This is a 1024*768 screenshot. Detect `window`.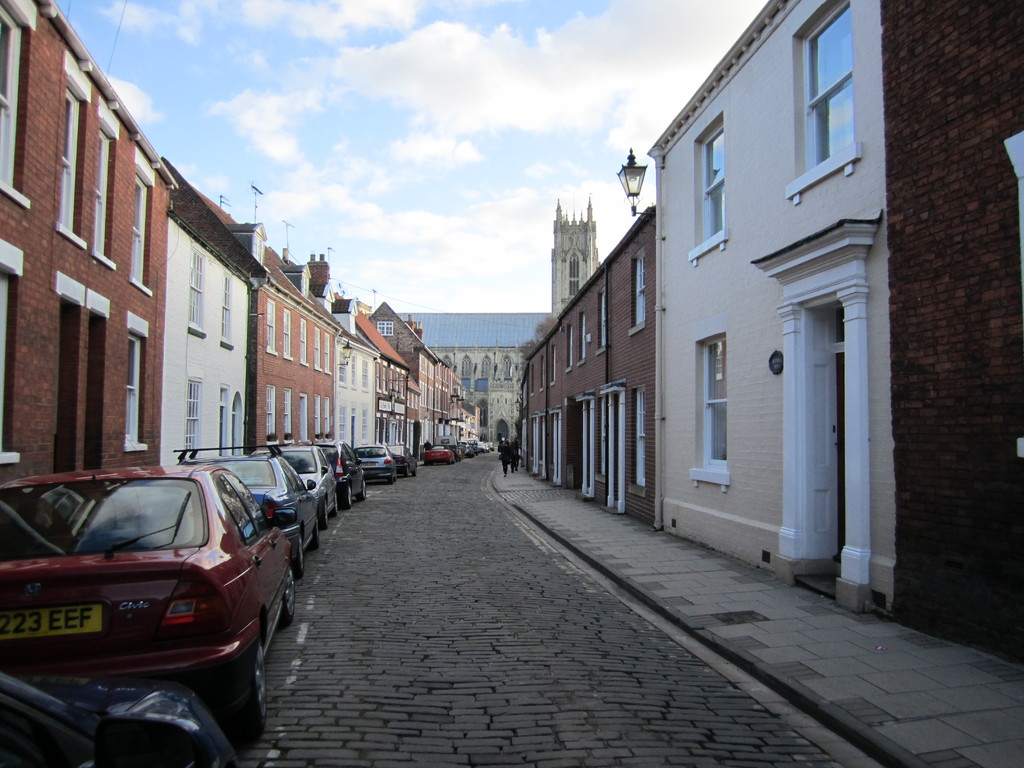
x1=797 y1=44 x2=874 y2=184.
